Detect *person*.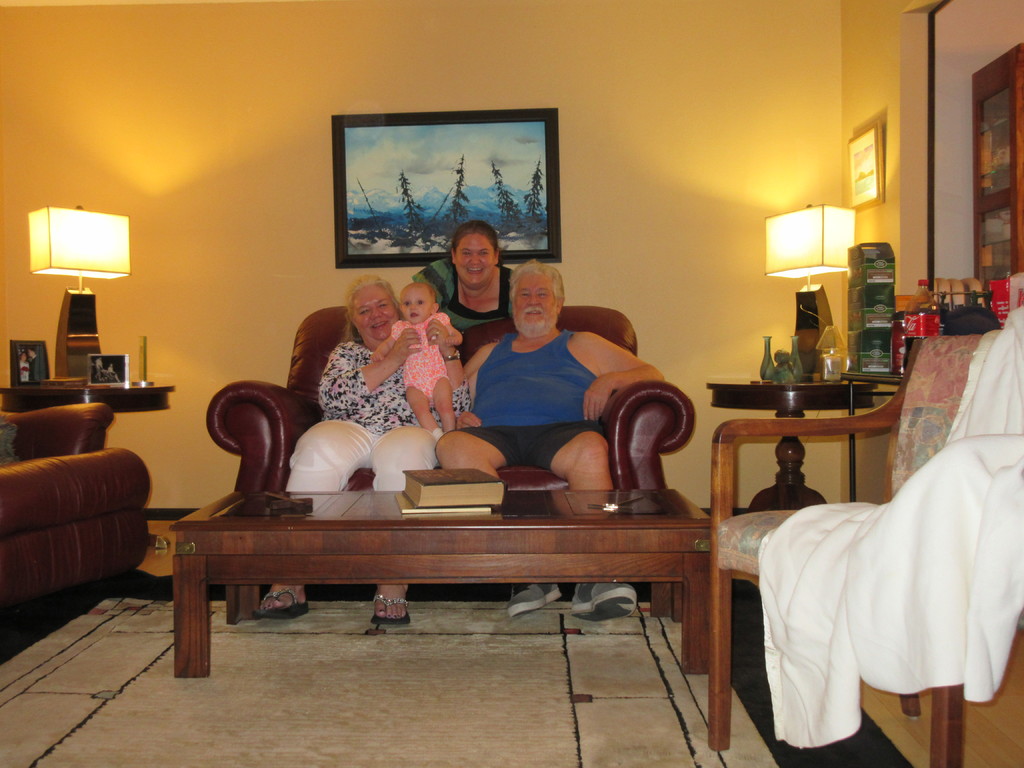
Detected at l=433, t=259, r=670, b=622.
